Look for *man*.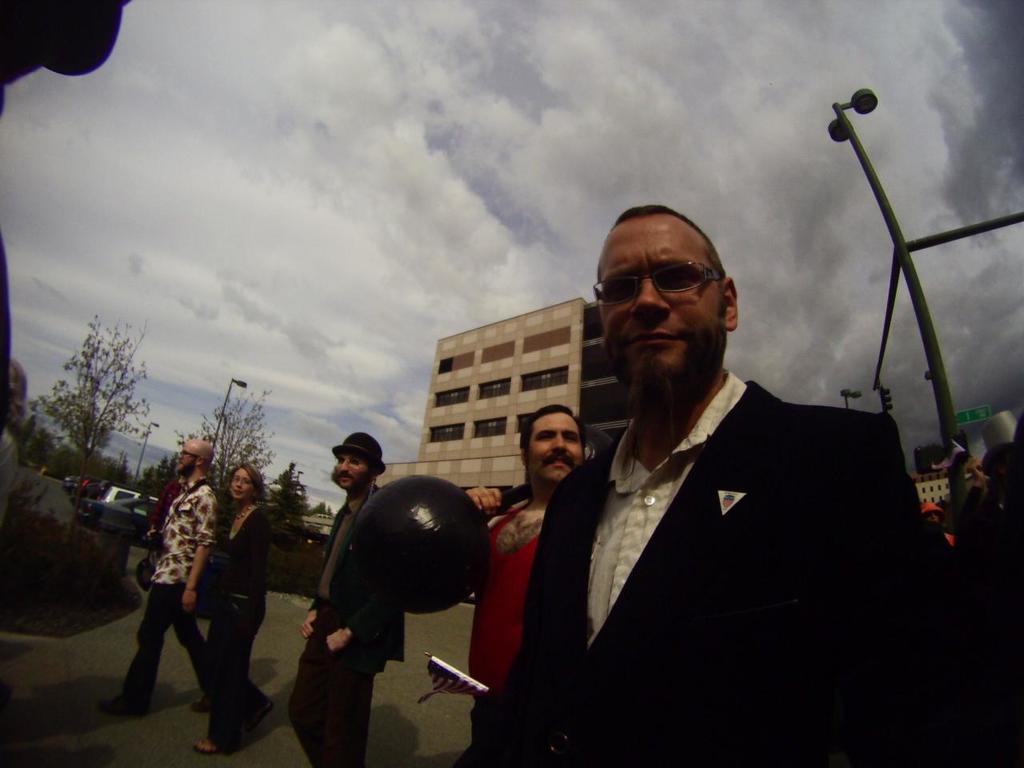
Found: 444, 402, 588, 767.
